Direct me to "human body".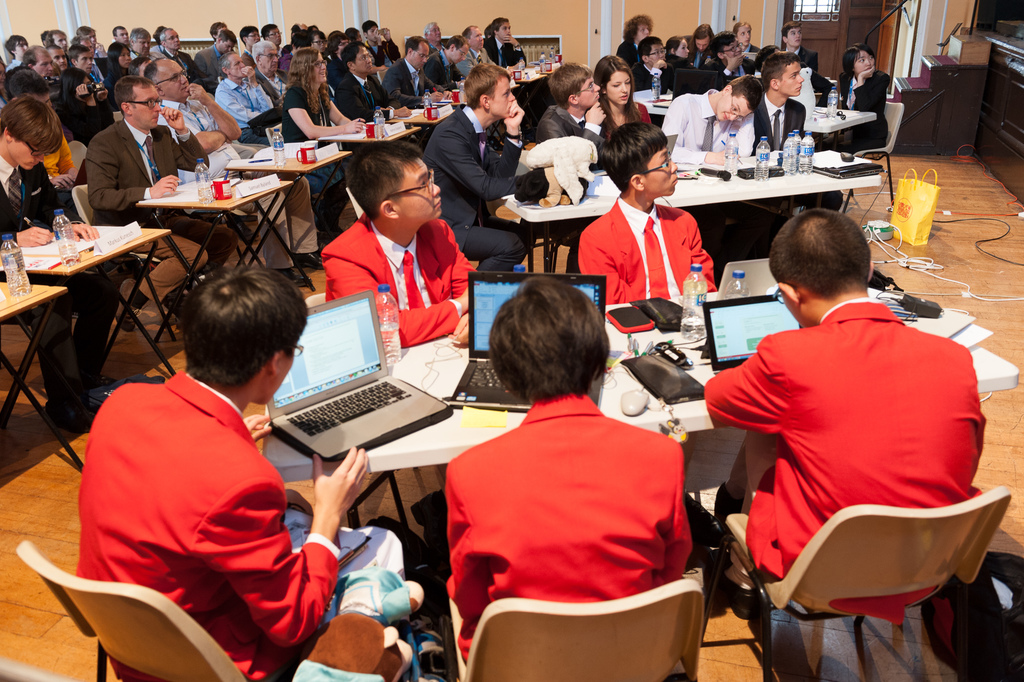
Direction: [x1=589, y1=51, x2=652, y2=146].
